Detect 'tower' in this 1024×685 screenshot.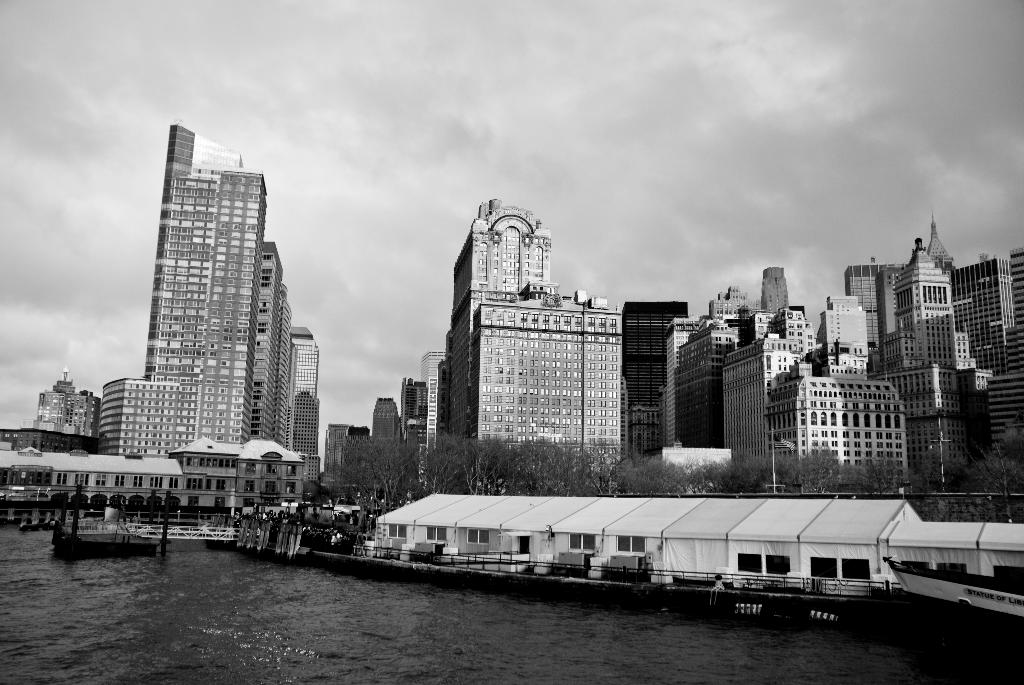
Detection: (87,373,127,458).
